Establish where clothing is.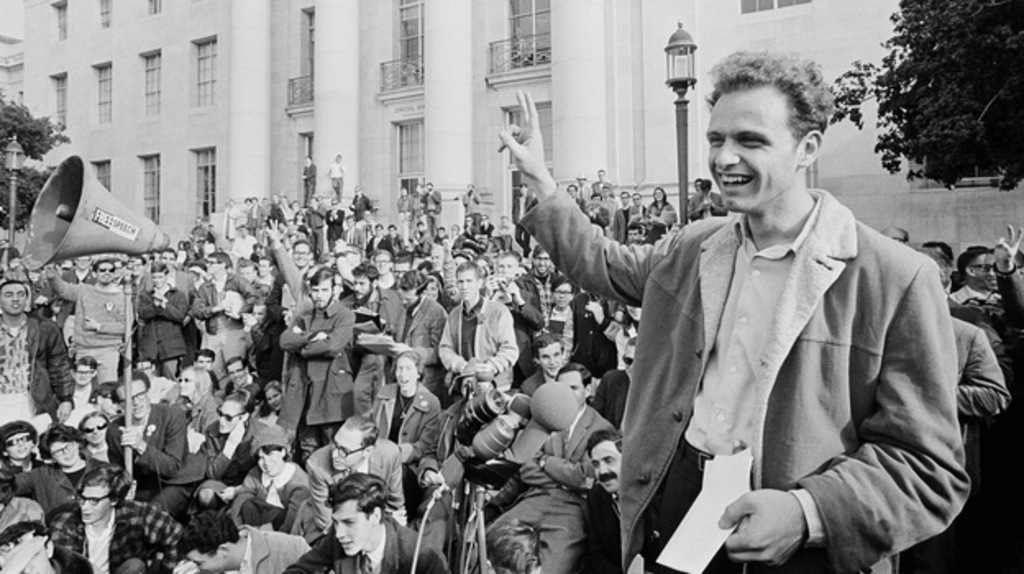
Established at bbox=(282, 203, 289, 220).
